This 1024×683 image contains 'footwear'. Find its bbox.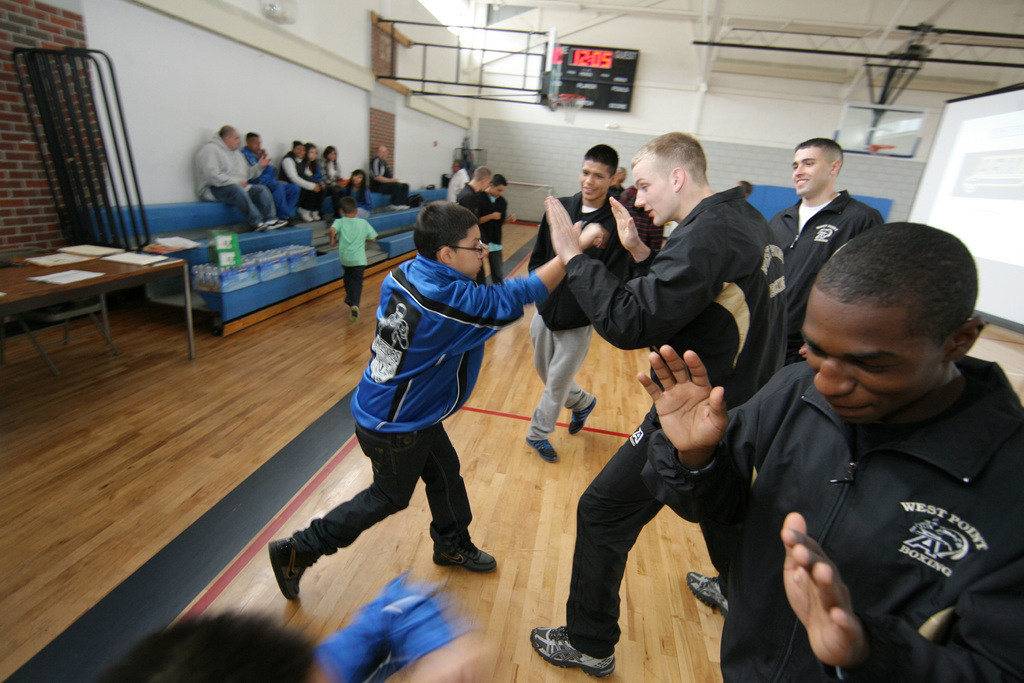
detection(526, 442, 559, 463).
